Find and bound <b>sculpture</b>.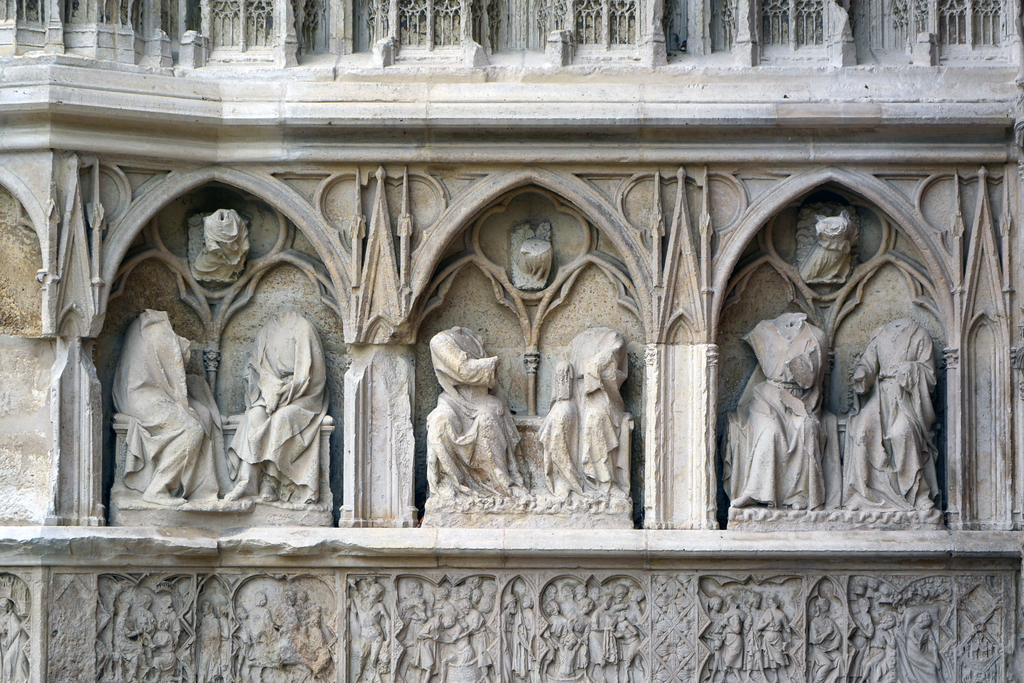
Bound: Rect(627, 587, 650, 609).
